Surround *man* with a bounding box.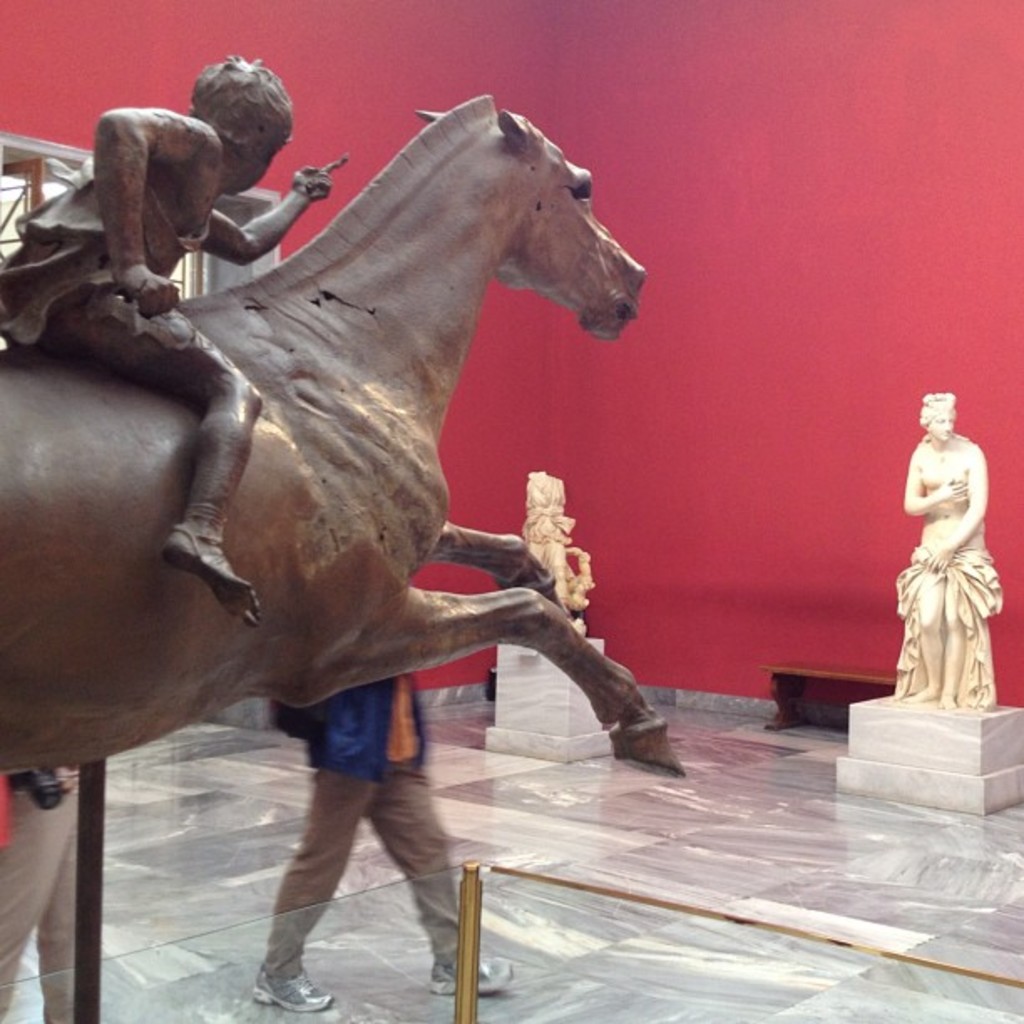
left=0, top=748, right=75, bottom=1022.
